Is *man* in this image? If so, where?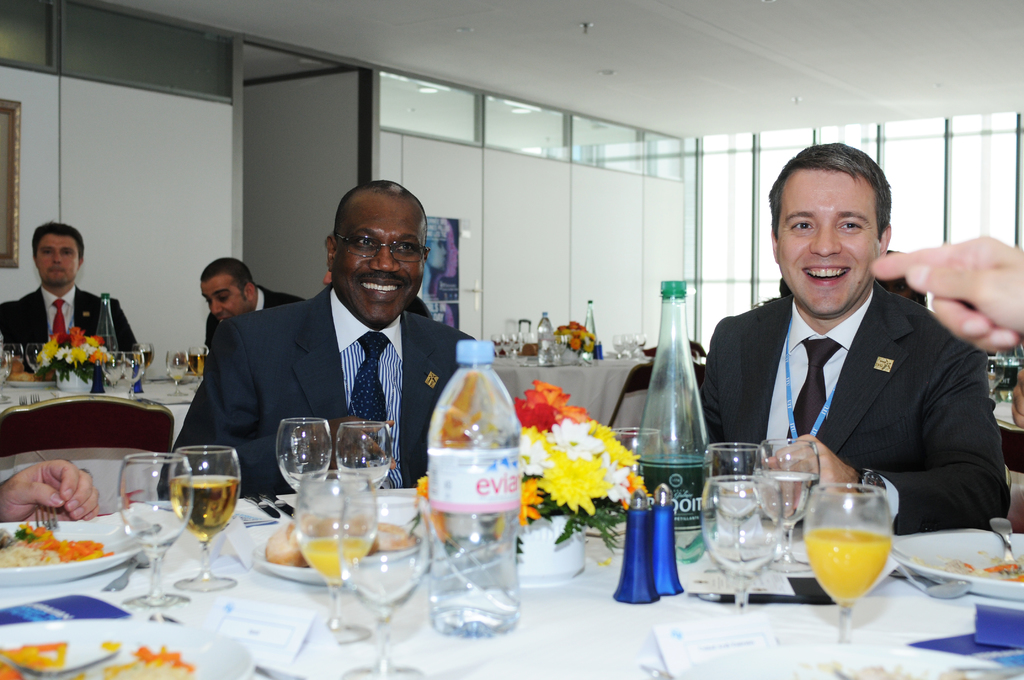
Yes, at {"x1": 5, "y1": 218, "x2": 136, "y2": 360}.
